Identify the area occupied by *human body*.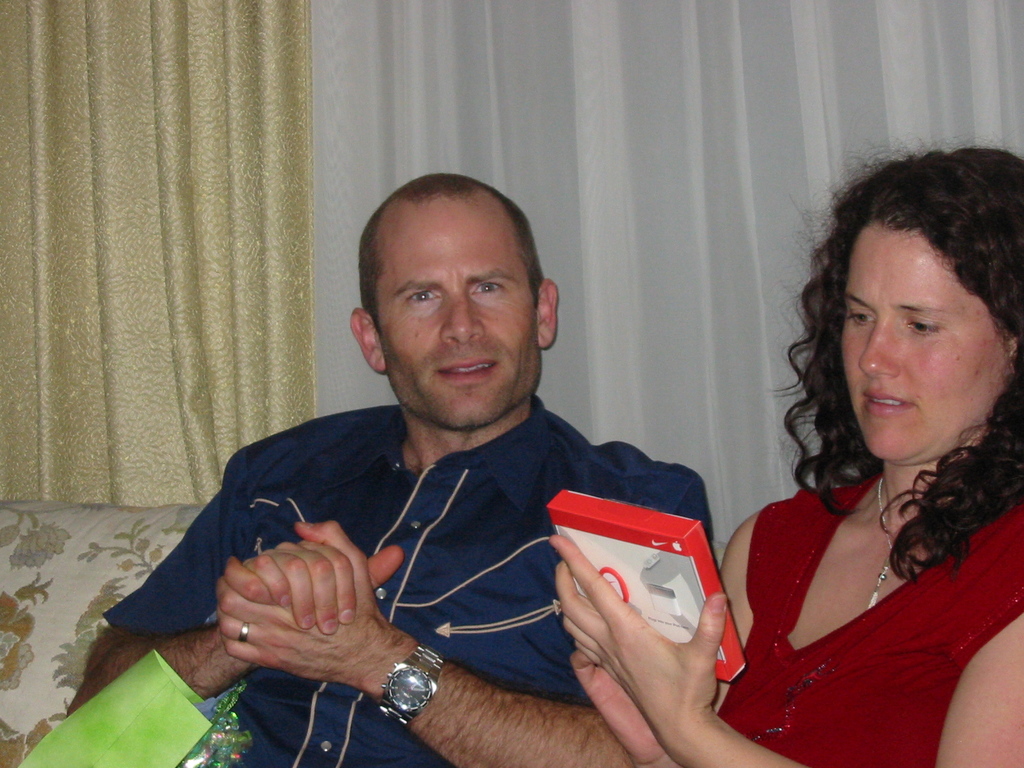
Area: BBox(143, 156, 722, 767).
